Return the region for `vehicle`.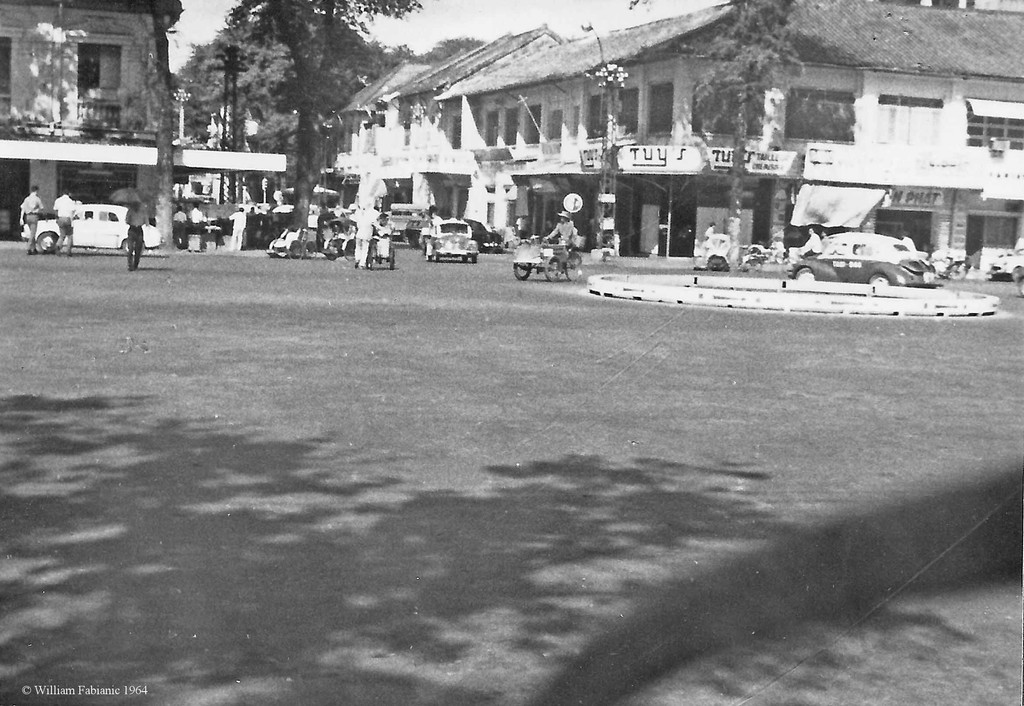
BBox(421, 216, 480, 259).
